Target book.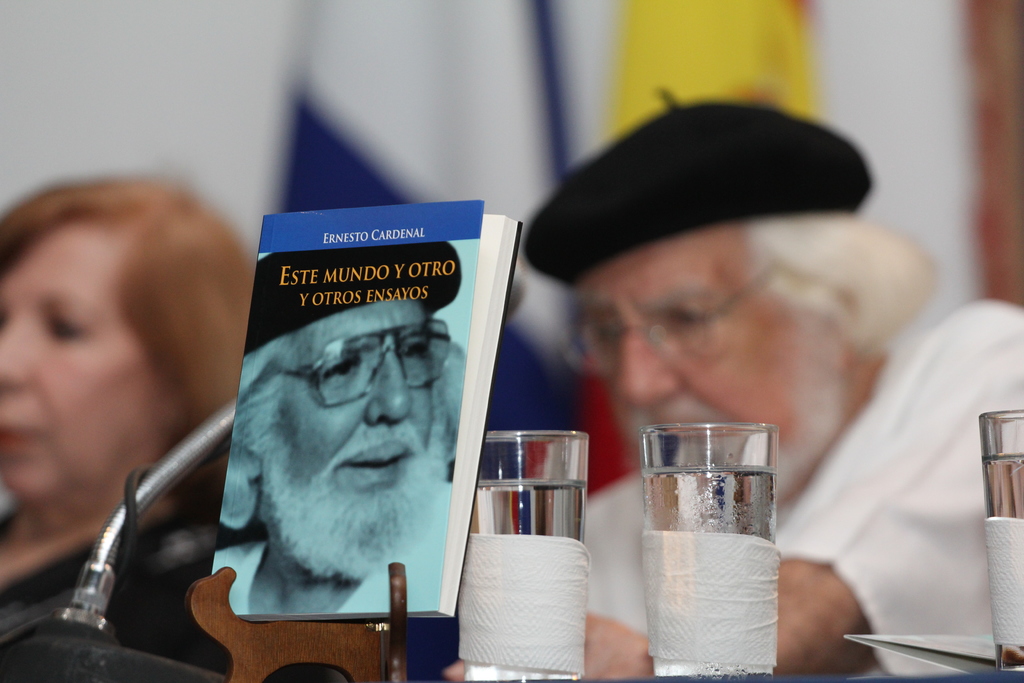
Target region: crop(186, 197, 530, 628).
